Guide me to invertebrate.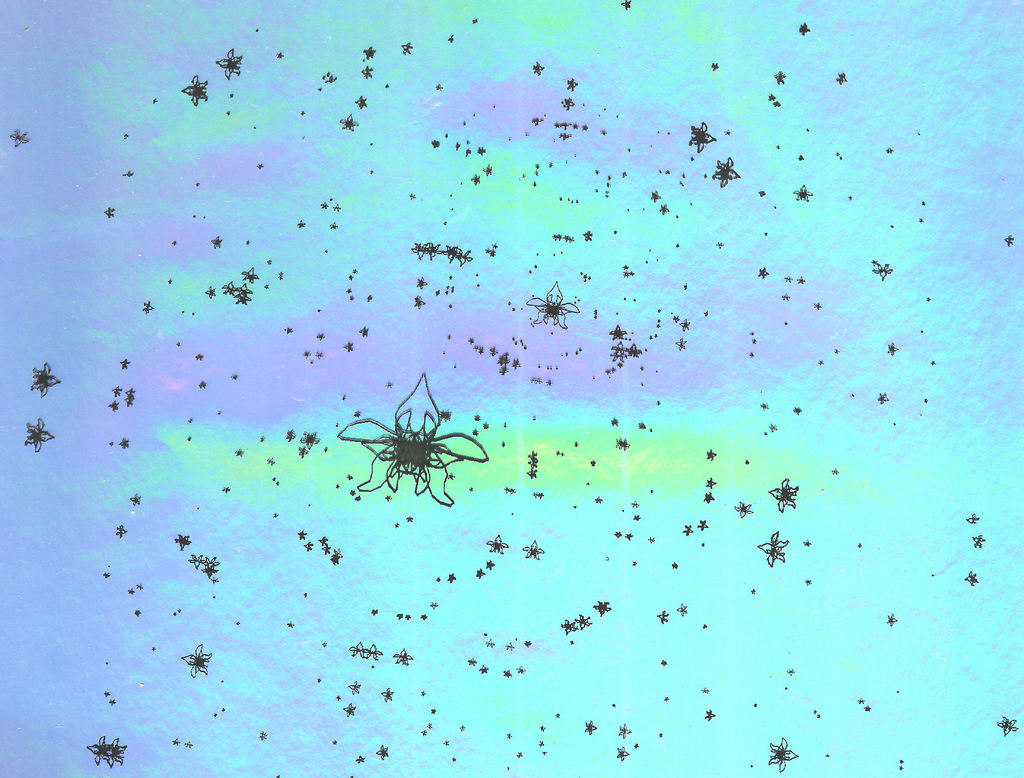
Guidance: Rect(414, 241, 476, 270).
